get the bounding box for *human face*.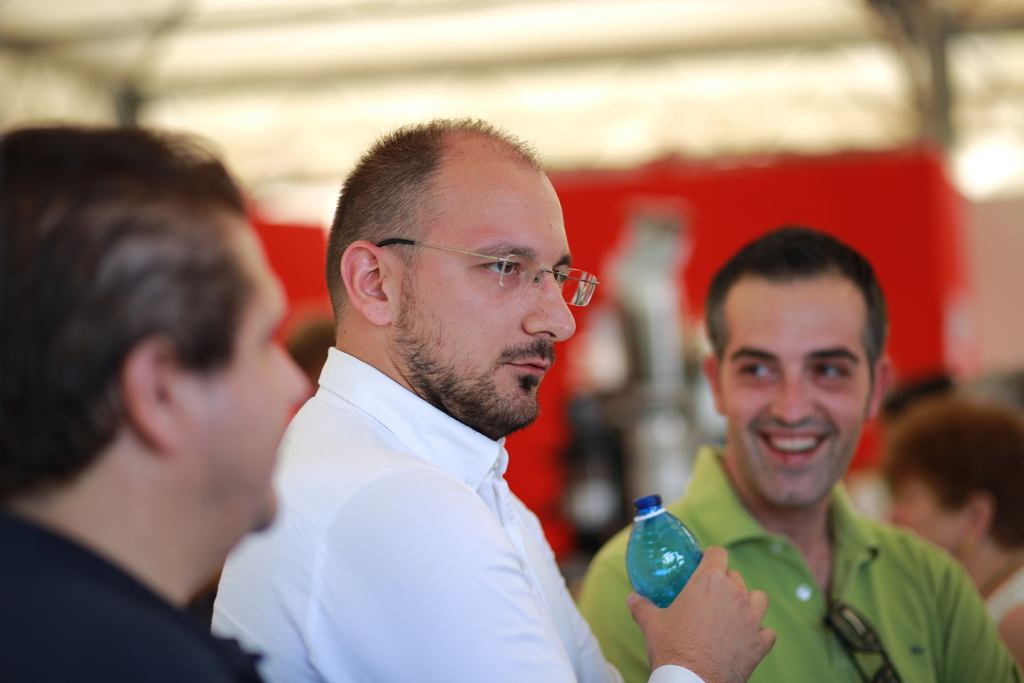
bbox=(198, 227, 307, 526).
